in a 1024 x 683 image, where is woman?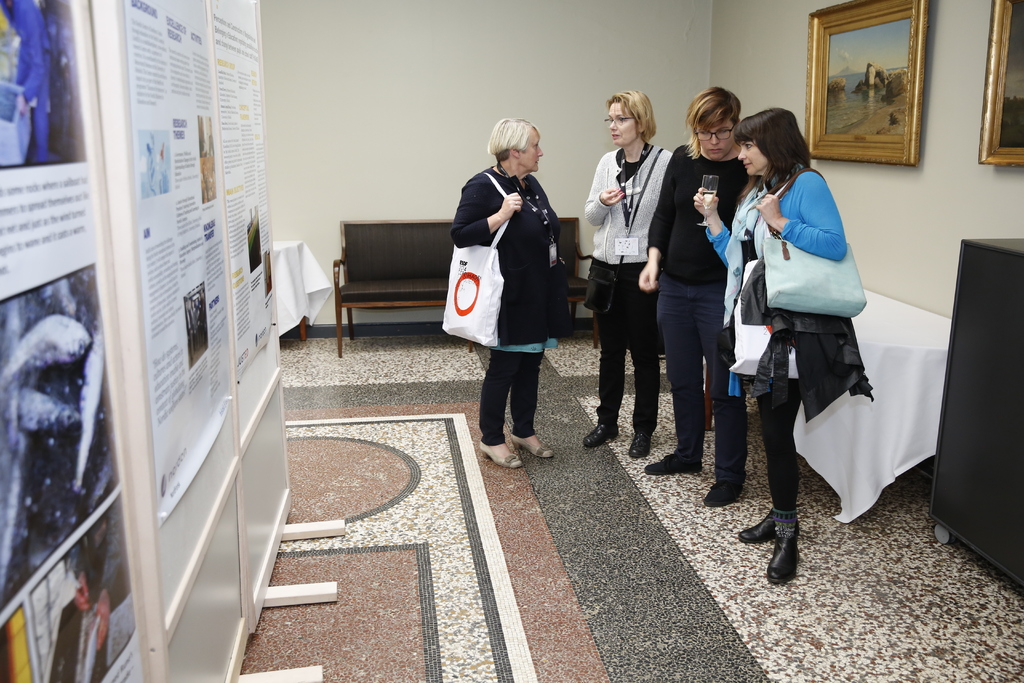
[x1=585, y1=90, x2=678, y2=457].
